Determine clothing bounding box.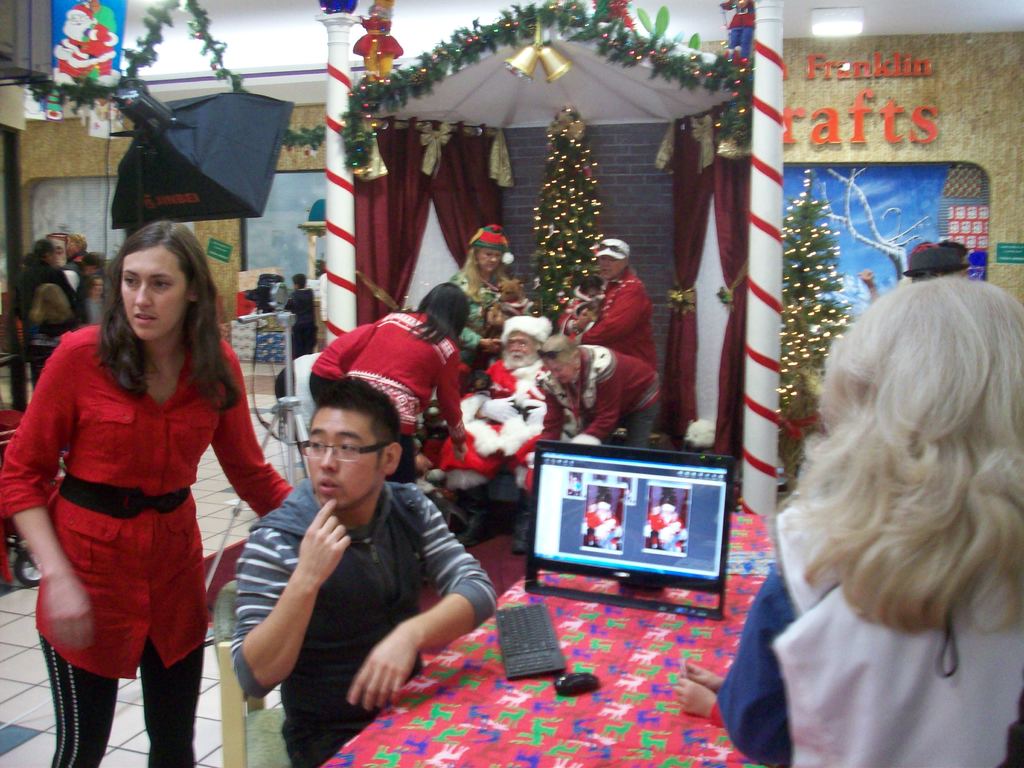
Determined: x1=80 y1=296 x2=107 y2=327.
